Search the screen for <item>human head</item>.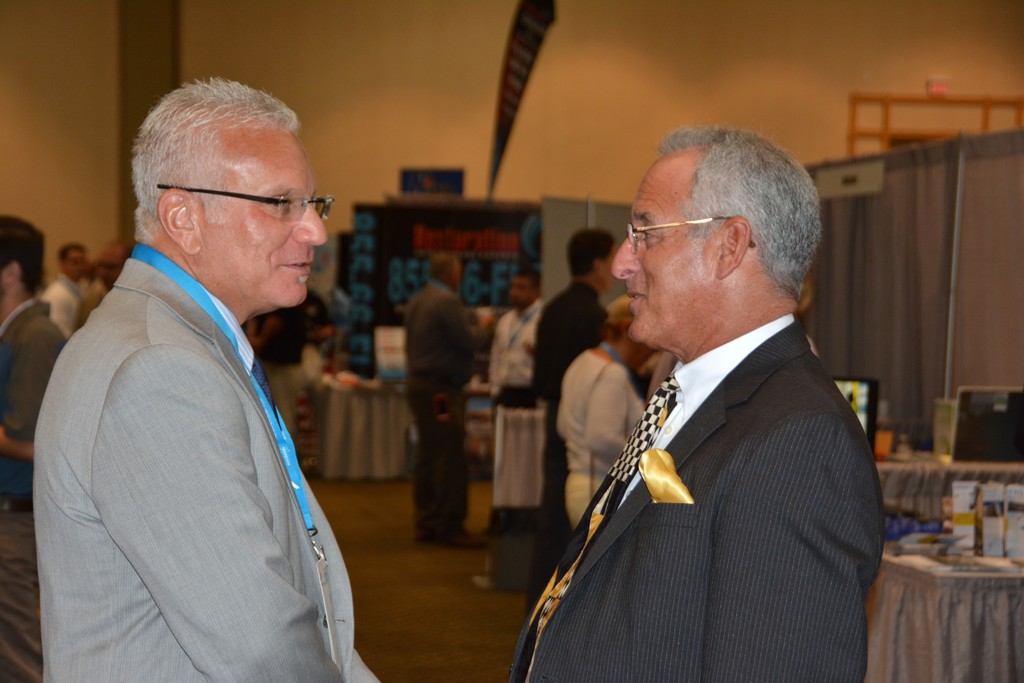
Found at [0,211,47,295].
